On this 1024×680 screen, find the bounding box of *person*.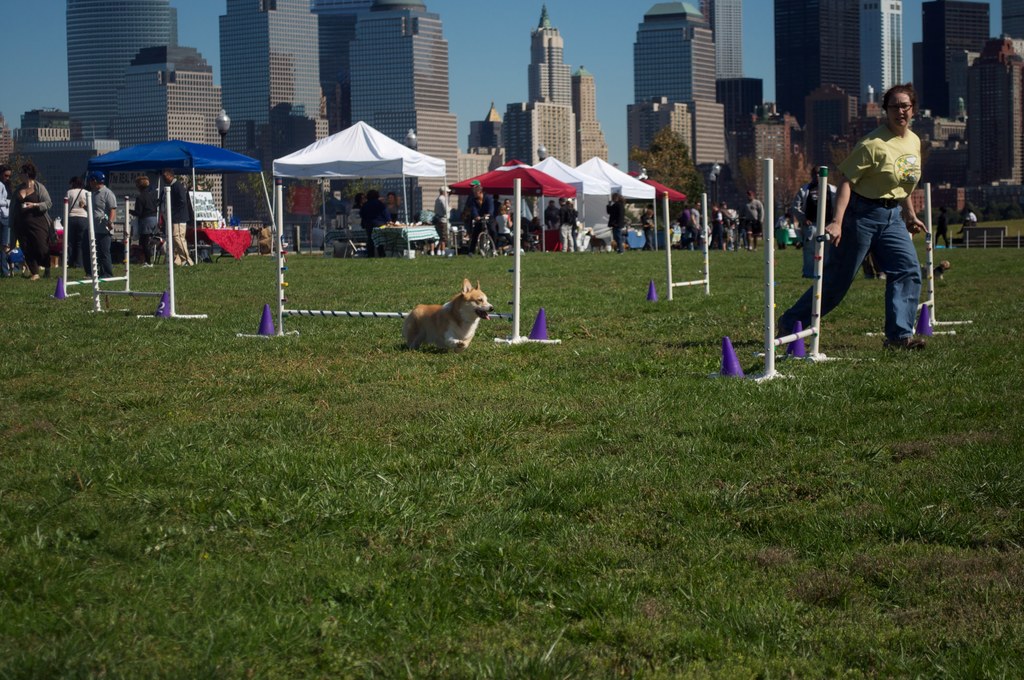
Bounding box: <box>6,158,55,279</box>.
